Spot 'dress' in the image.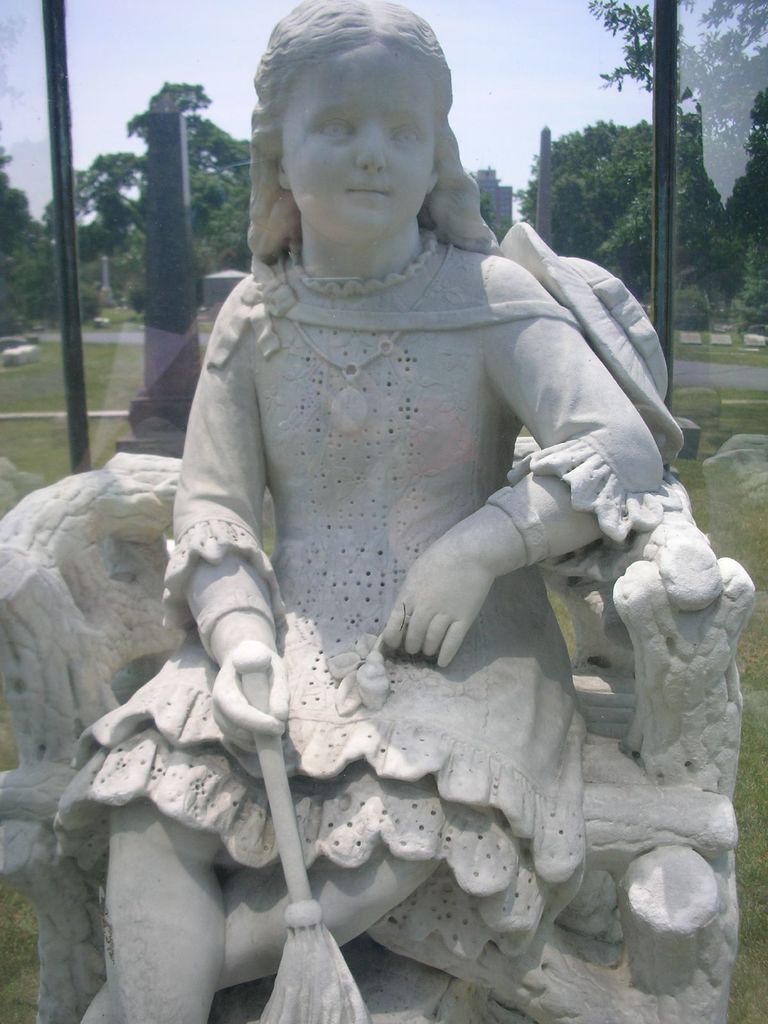
'dress' found at <box>47,258,660,959</box>.
